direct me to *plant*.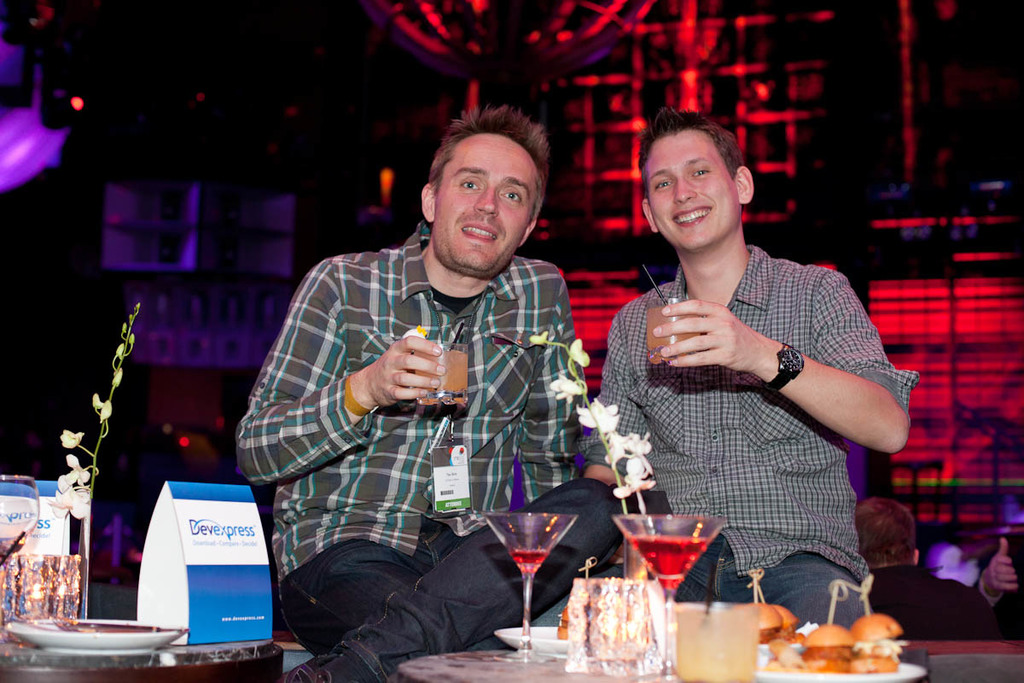
Direction: box=[482, 328, 649, 529].
